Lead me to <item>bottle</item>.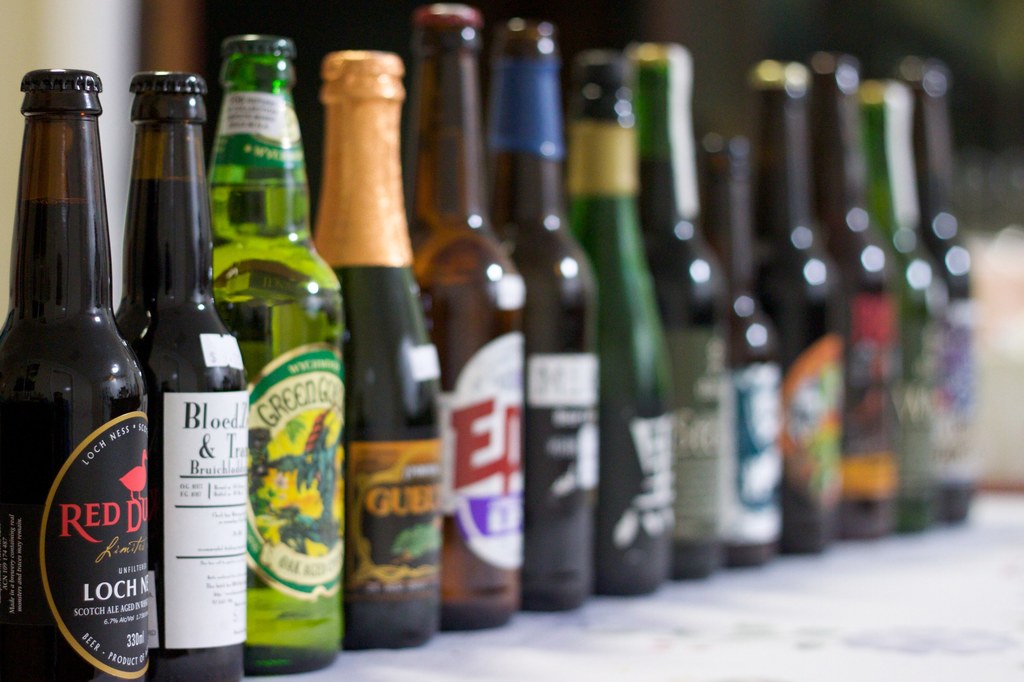
Lead to bbox=[545, 42, 667, 602].
